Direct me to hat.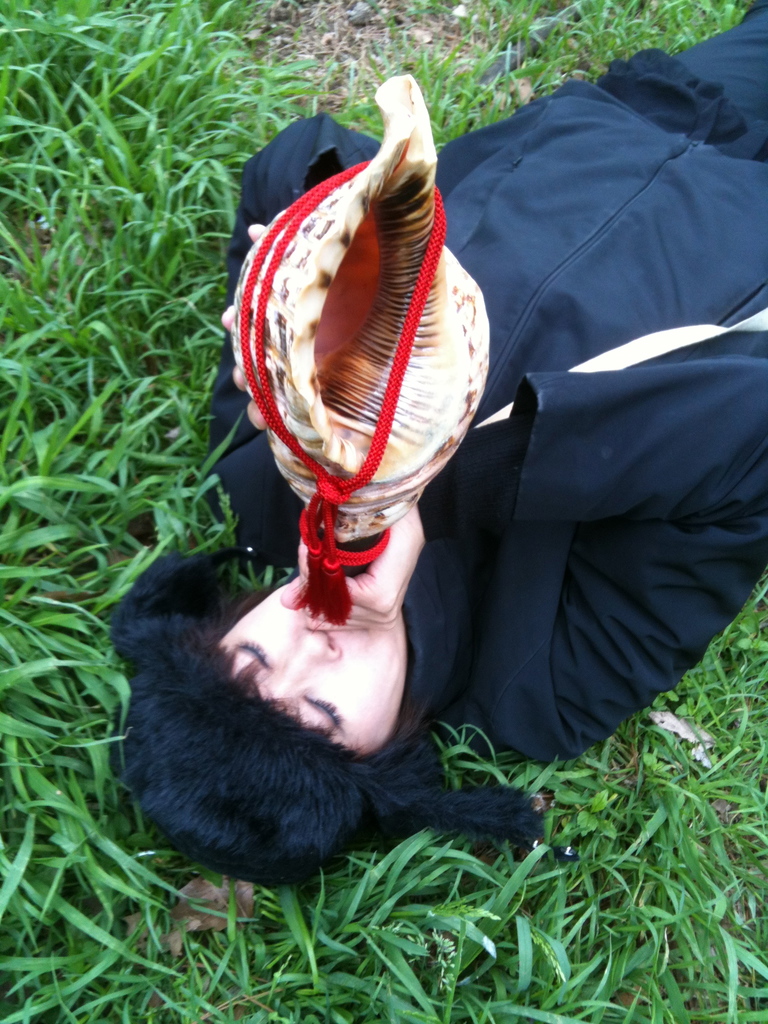
Direction: bbox(105, 547, 543, 867).
